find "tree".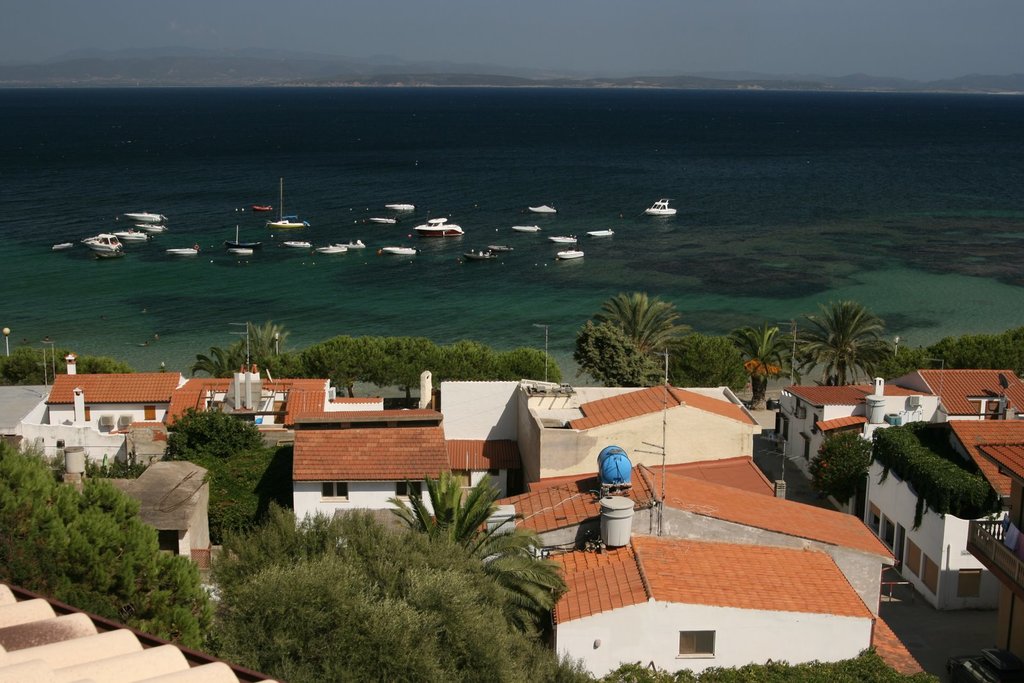
detection(84, 446, 156, 481).
